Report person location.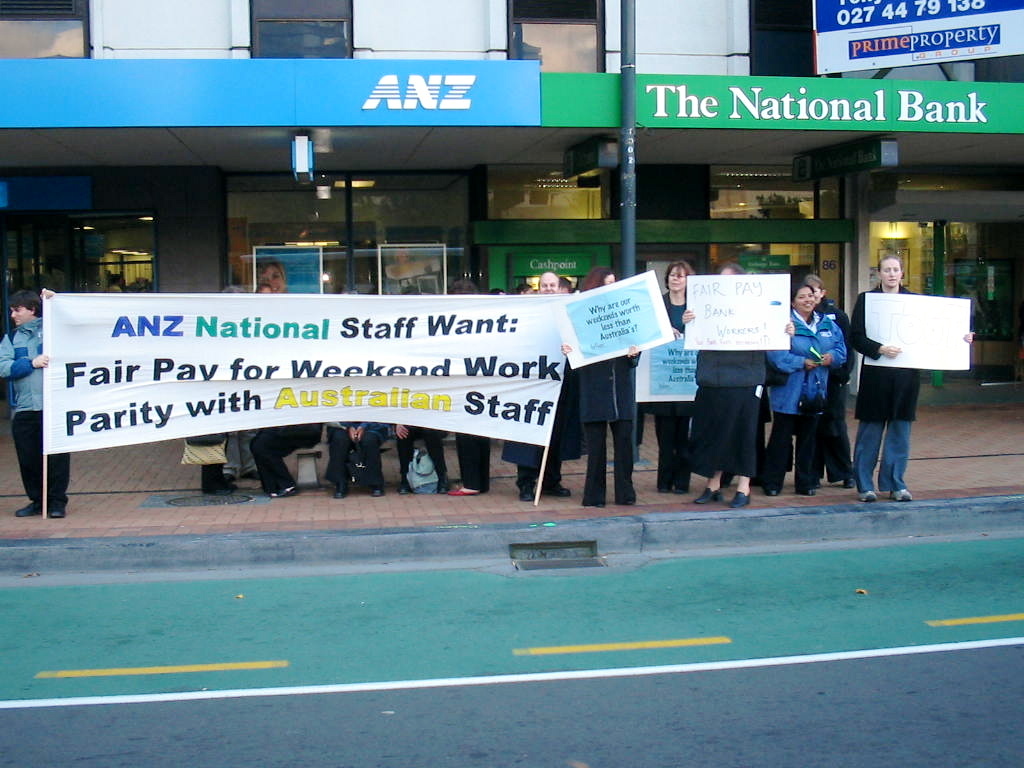
Report: box=[194, 289, 256, 495].
